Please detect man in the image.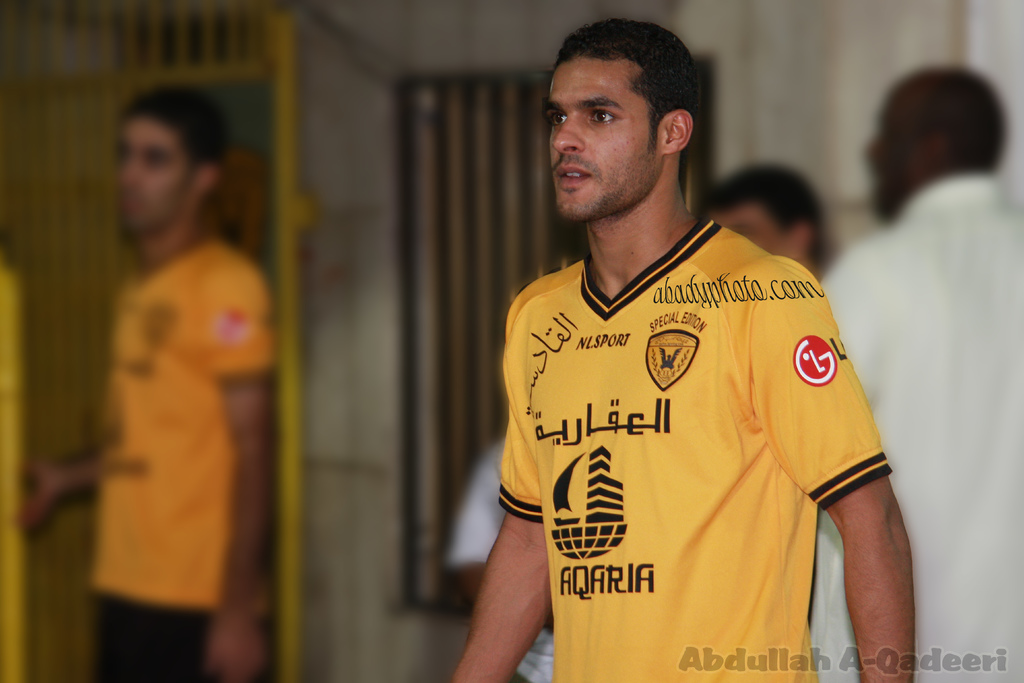
region(810, 62, 1023, 682).
